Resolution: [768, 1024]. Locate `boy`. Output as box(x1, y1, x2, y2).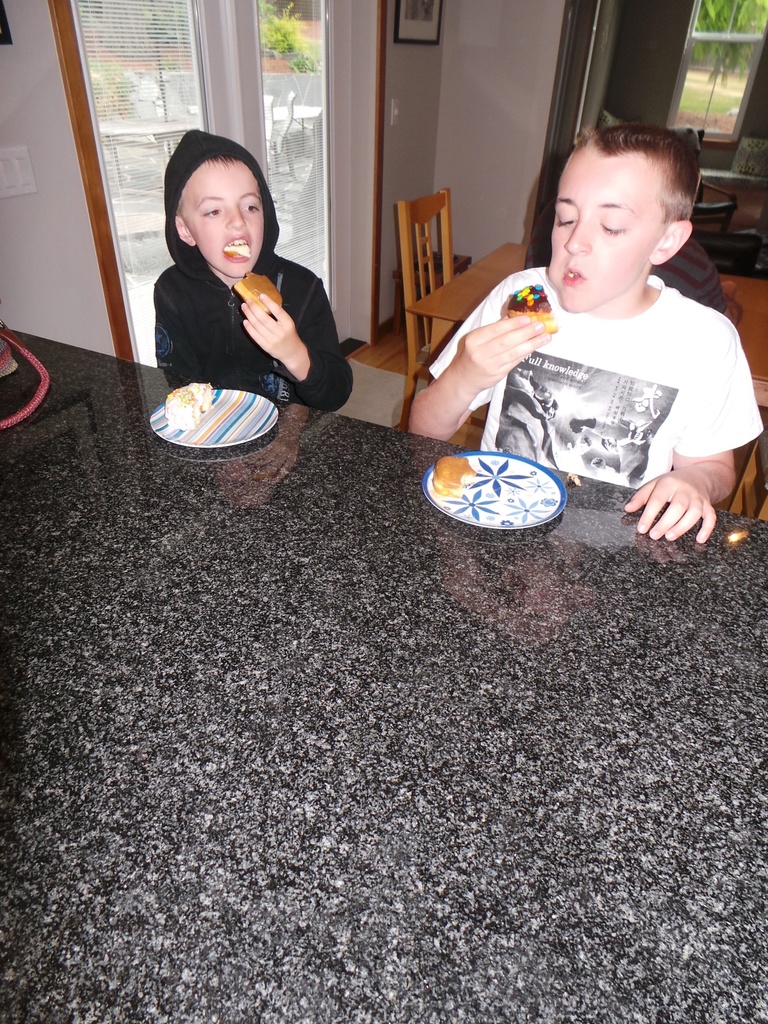
box(149, 132, 359, 410).
